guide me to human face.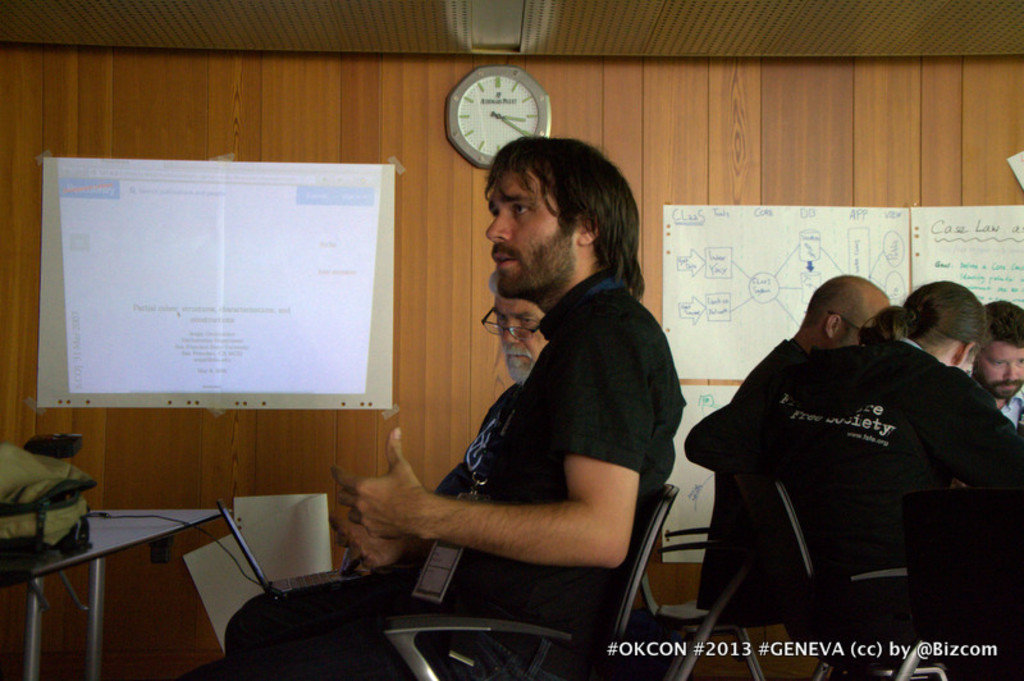
Guidance: (x1=977, y1=347, x2=1023, y2=405).
